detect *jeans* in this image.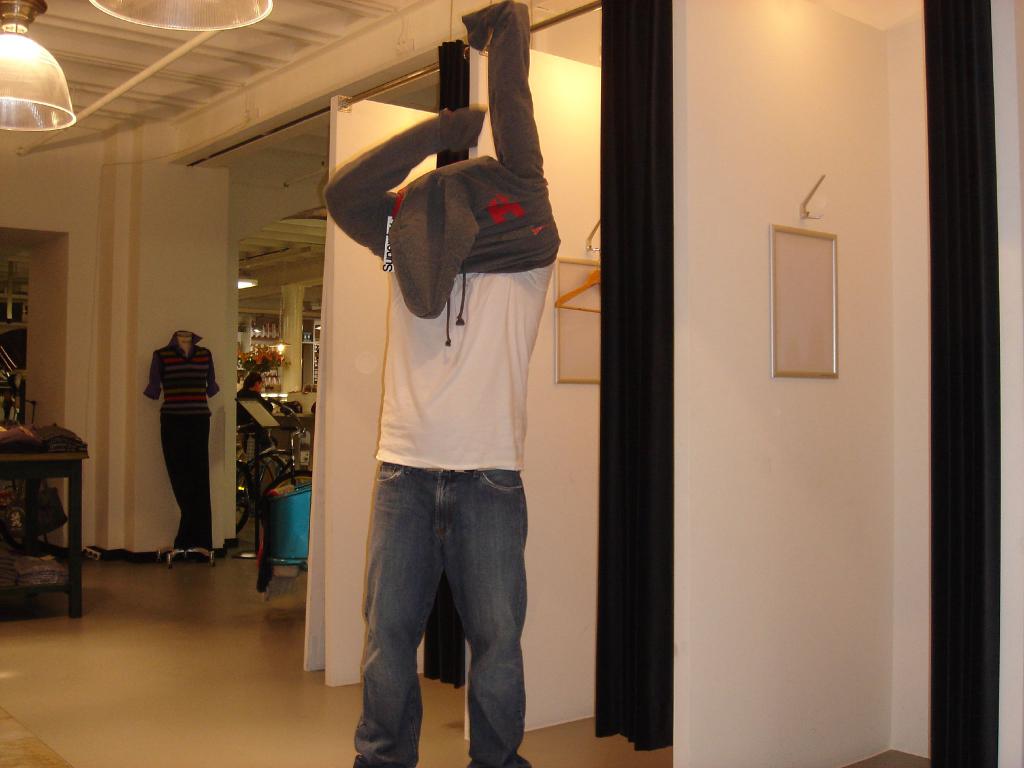
Detection: x1=339 y1=445 x2=543 y2=765.
